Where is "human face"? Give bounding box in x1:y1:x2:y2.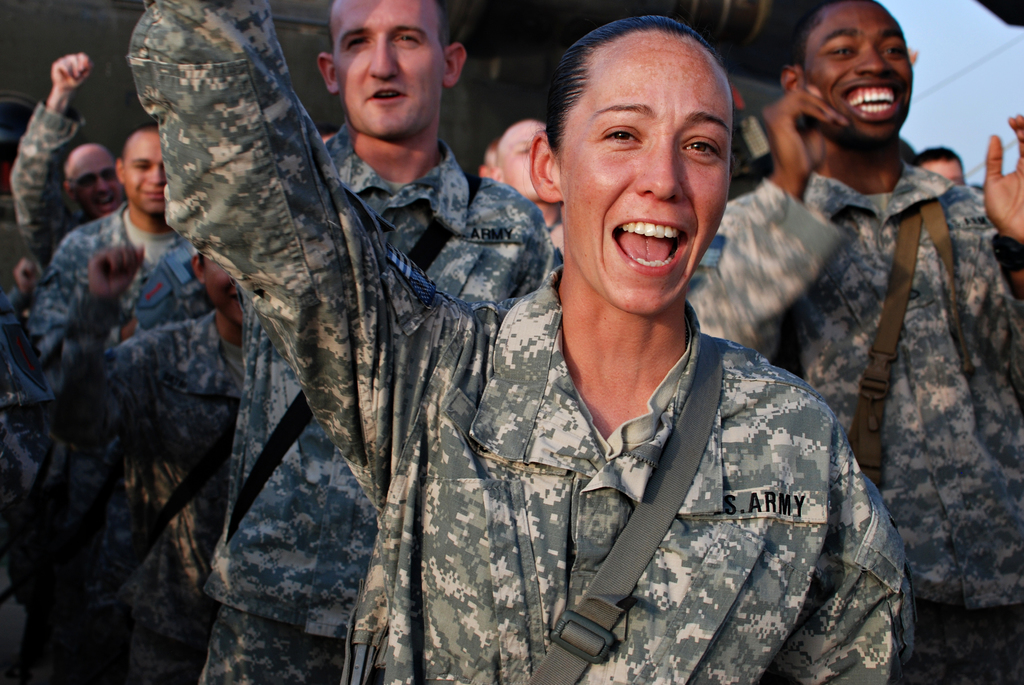
803:0:914:144.
